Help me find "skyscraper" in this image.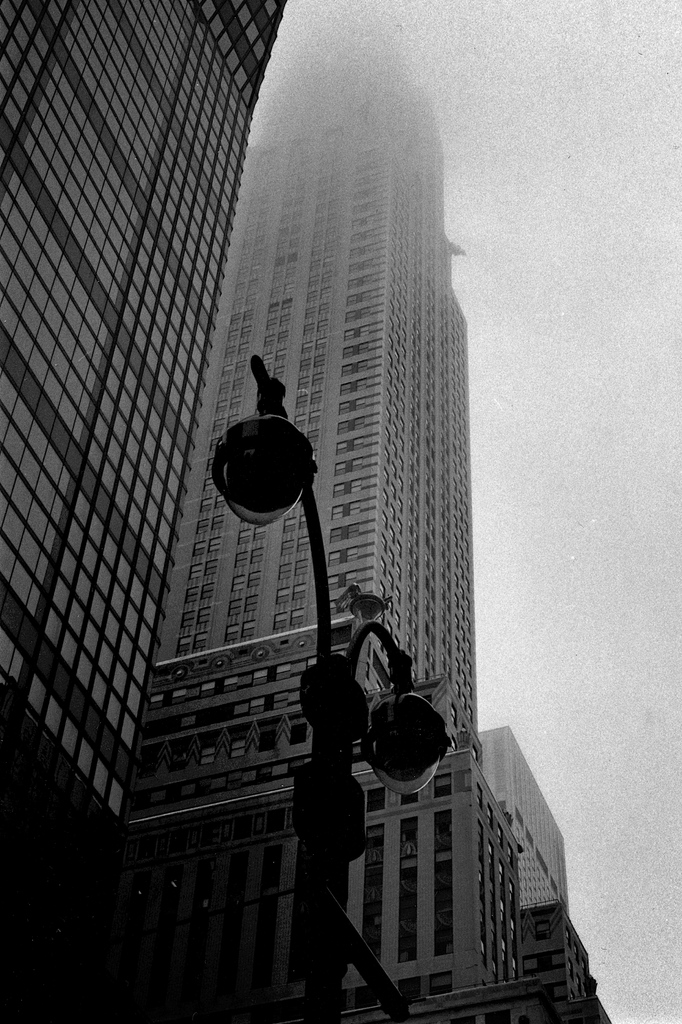
Found it: 0/0/287/1023.
